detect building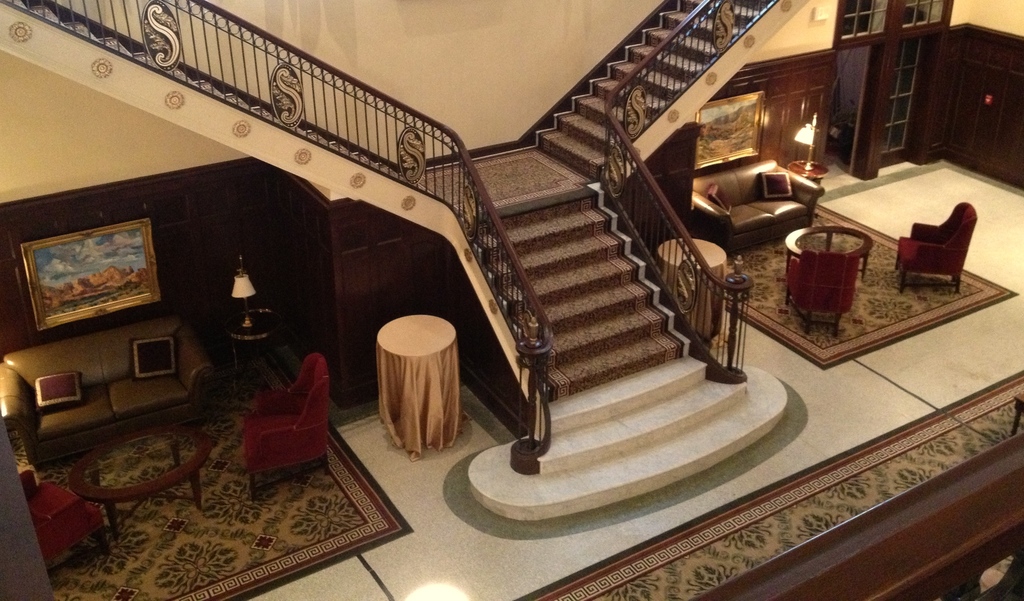
[0, 0, 1023, 600]
